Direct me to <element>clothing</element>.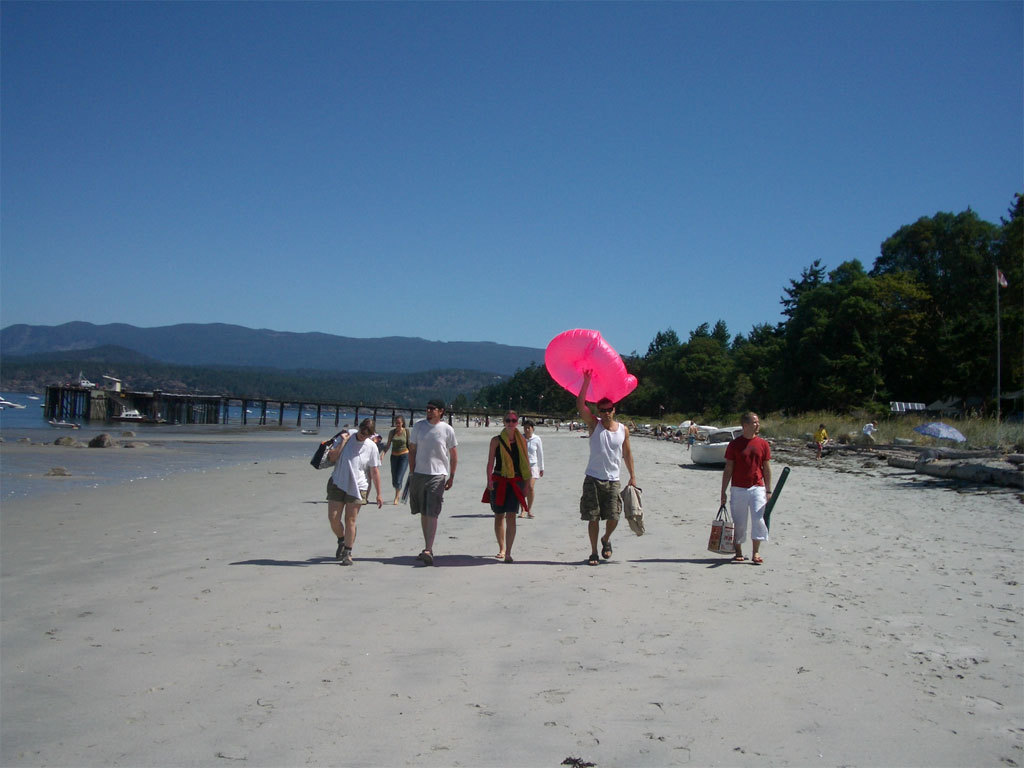
Direction: 408 415 462 513.
